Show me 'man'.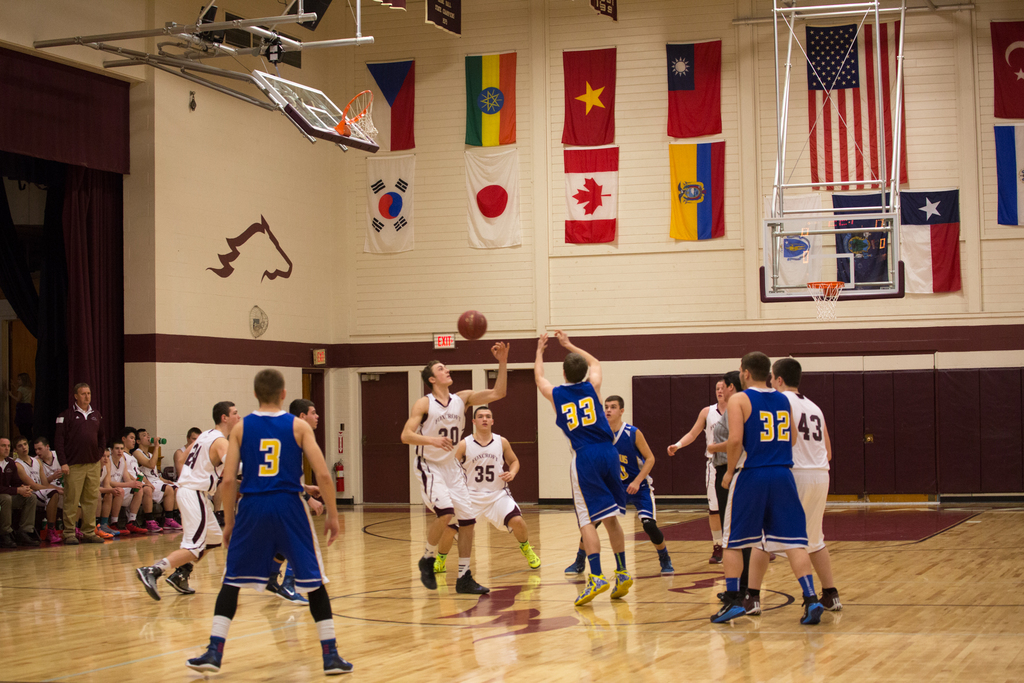
'man' is here: 264:395:326:604.
